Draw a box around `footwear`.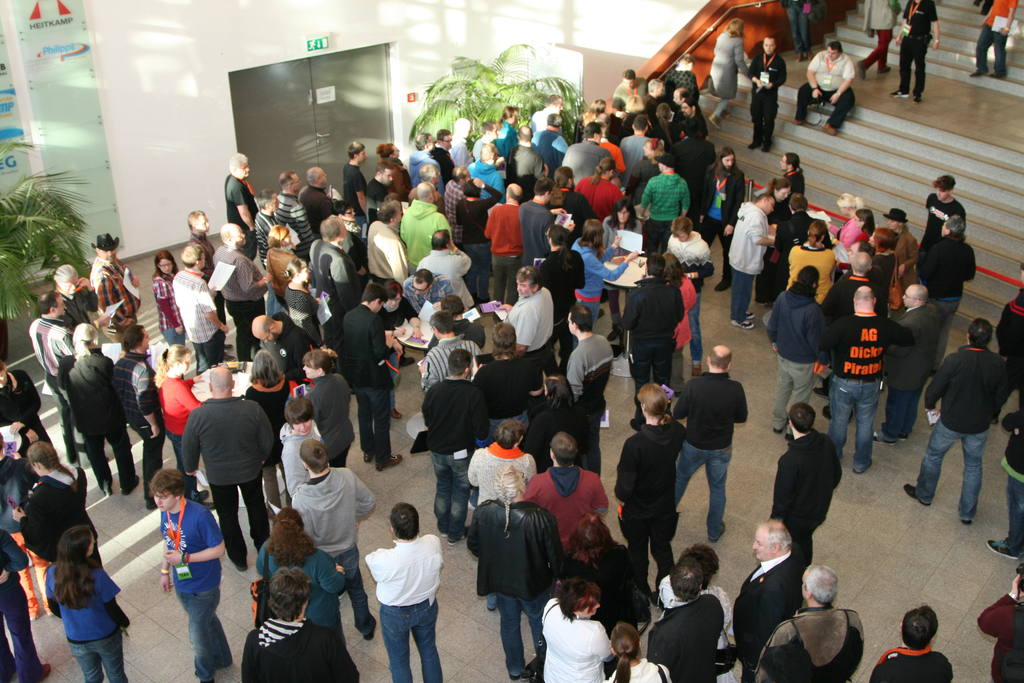
{"left": 193, "top": 490, "right": 207, "bottom": 503}.
